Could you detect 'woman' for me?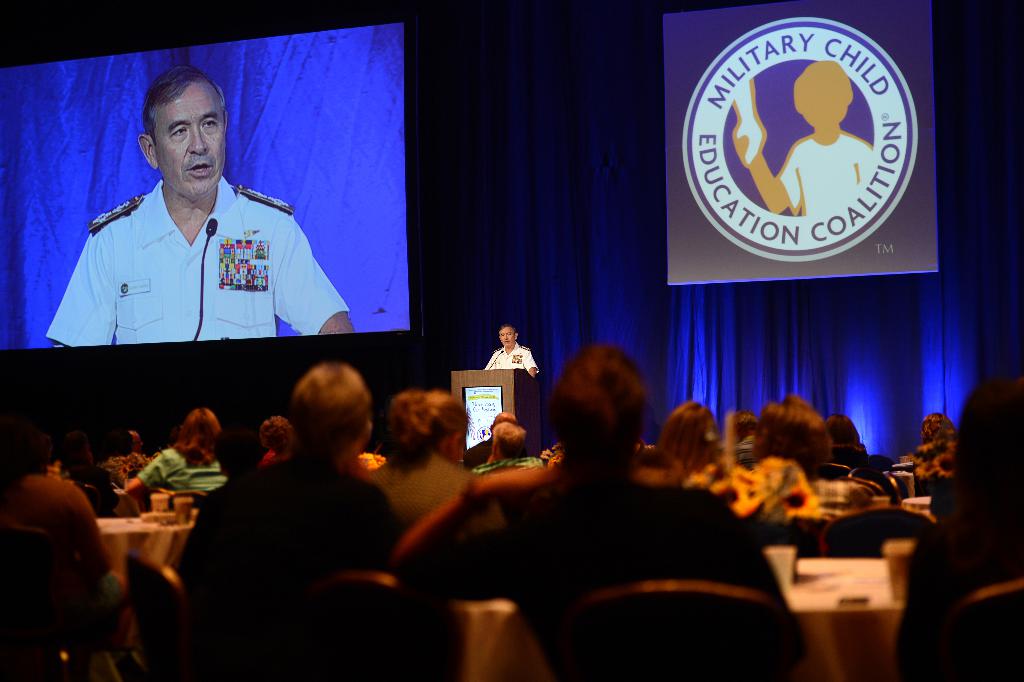
Detection result: 659:403:724:484.
